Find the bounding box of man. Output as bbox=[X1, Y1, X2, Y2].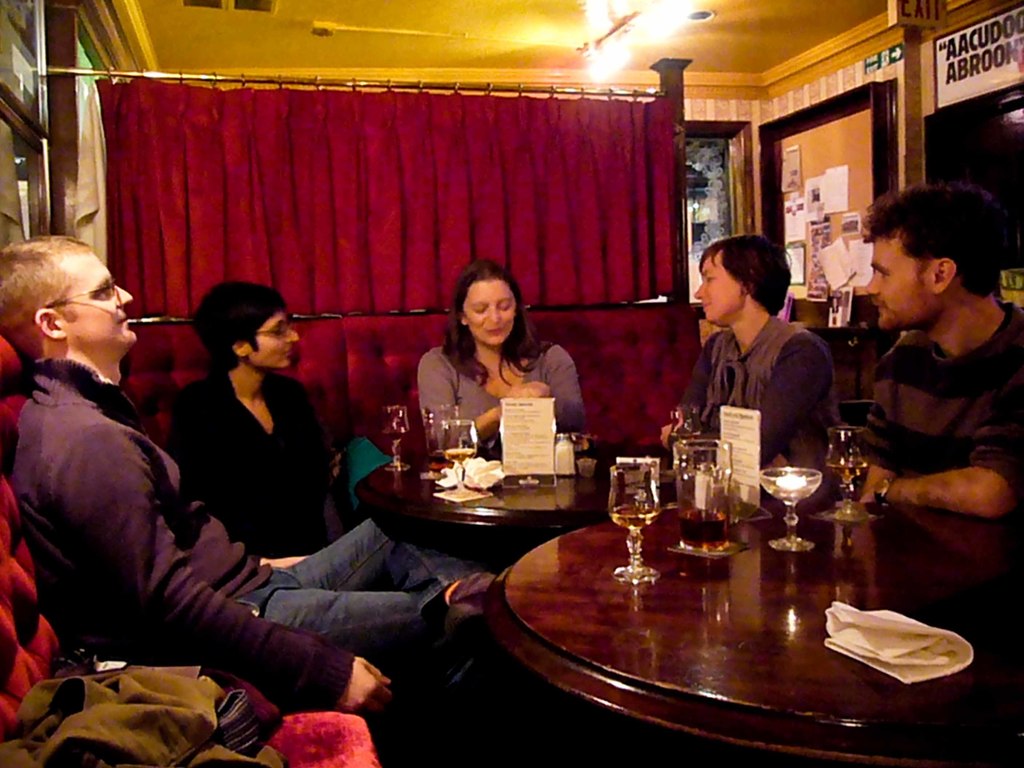
bbox=[860, 187, 1023, 512].
